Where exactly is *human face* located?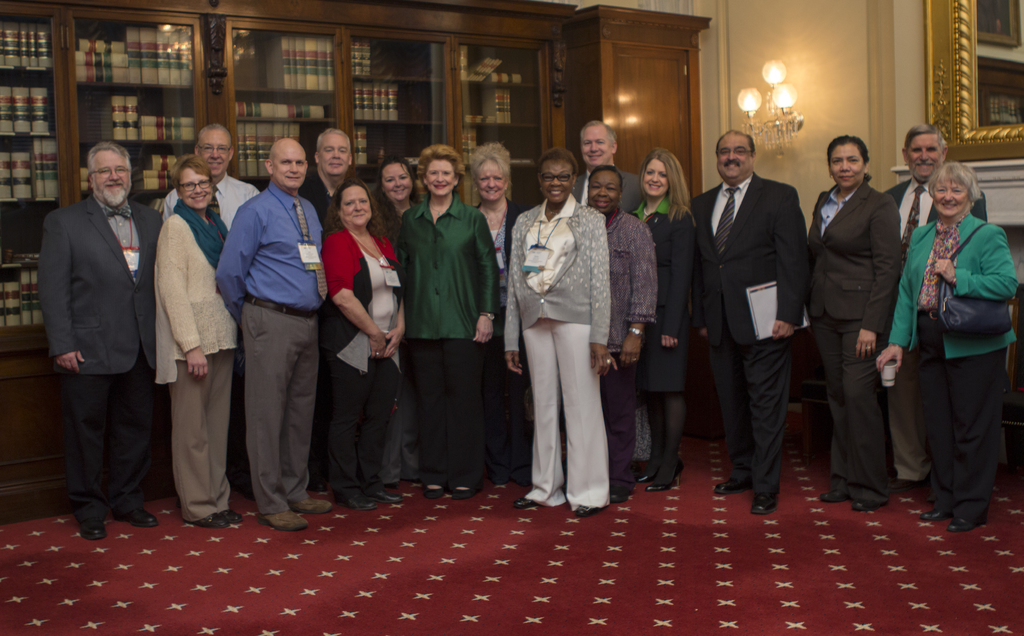
Its bounding box is x1=912, y1=130, x2=941, y2=172.
